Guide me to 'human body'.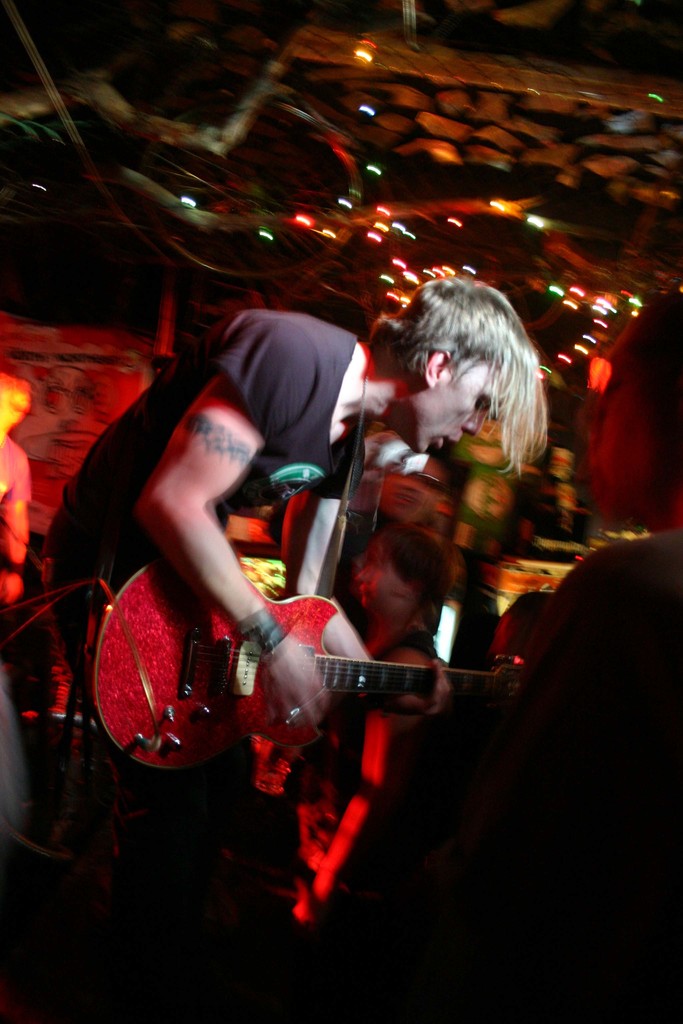
Guidance: [left=0, top=435, right=40, bottom=603].
